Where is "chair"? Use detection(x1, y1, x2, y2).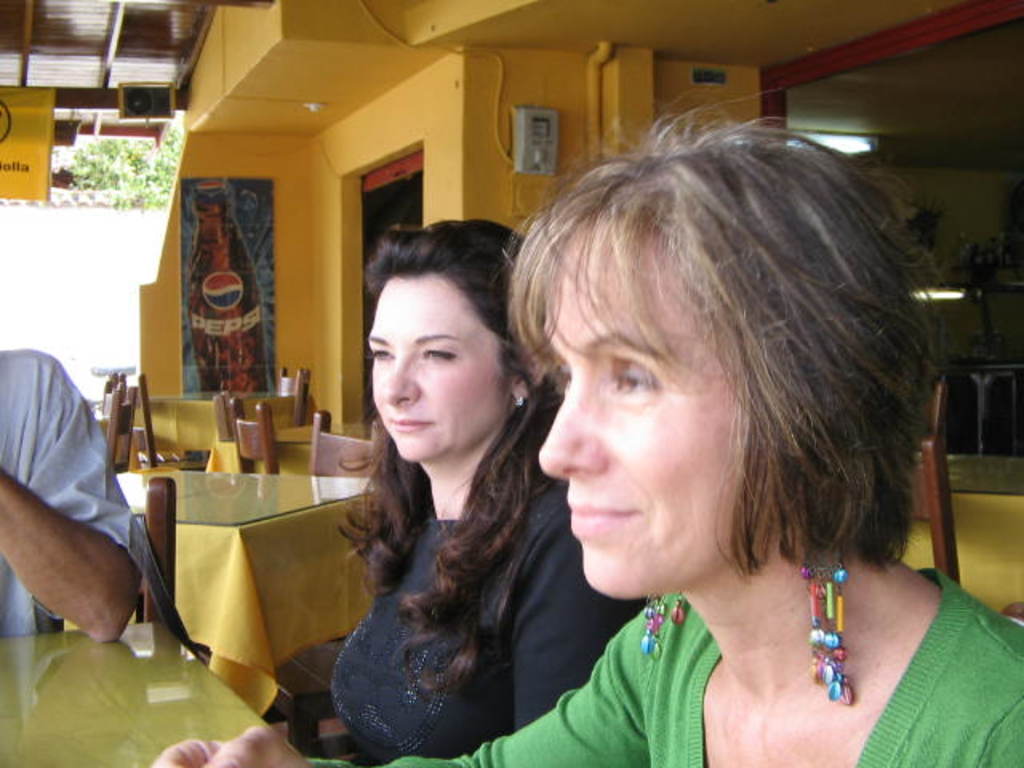
detection(56, 470, 181, 627).
